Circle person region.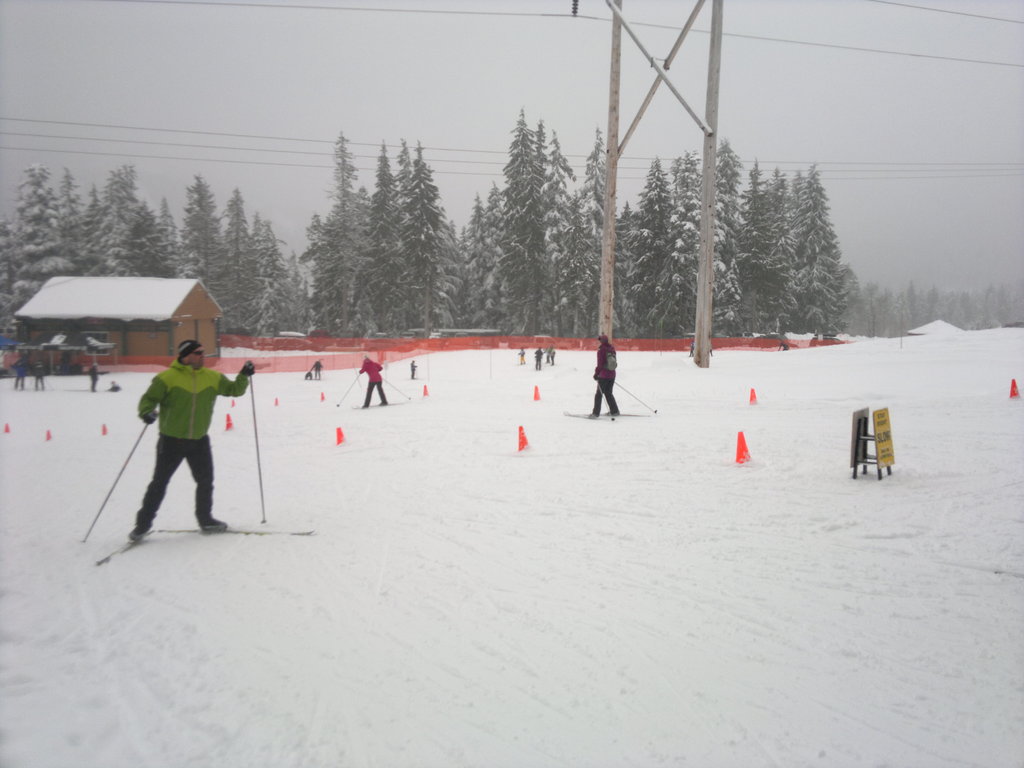
Region: bbox=(31, 358, 45, 390).
